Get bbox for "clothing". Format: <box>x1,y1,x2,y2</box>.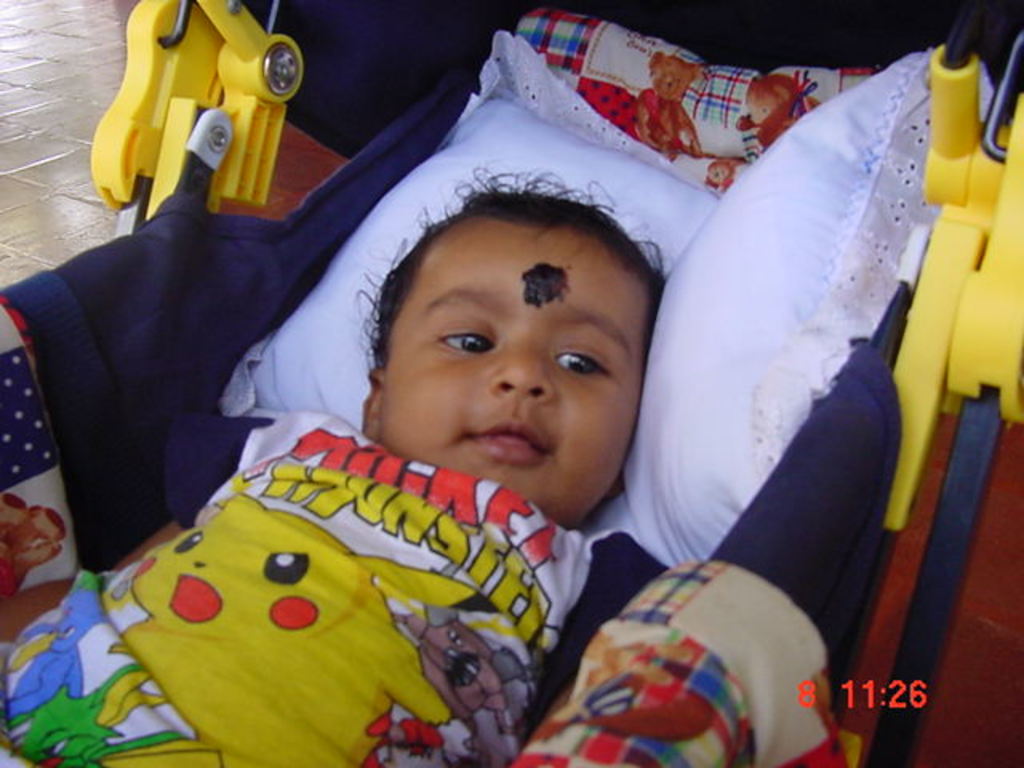
<box>22,398,638,746</box>.
